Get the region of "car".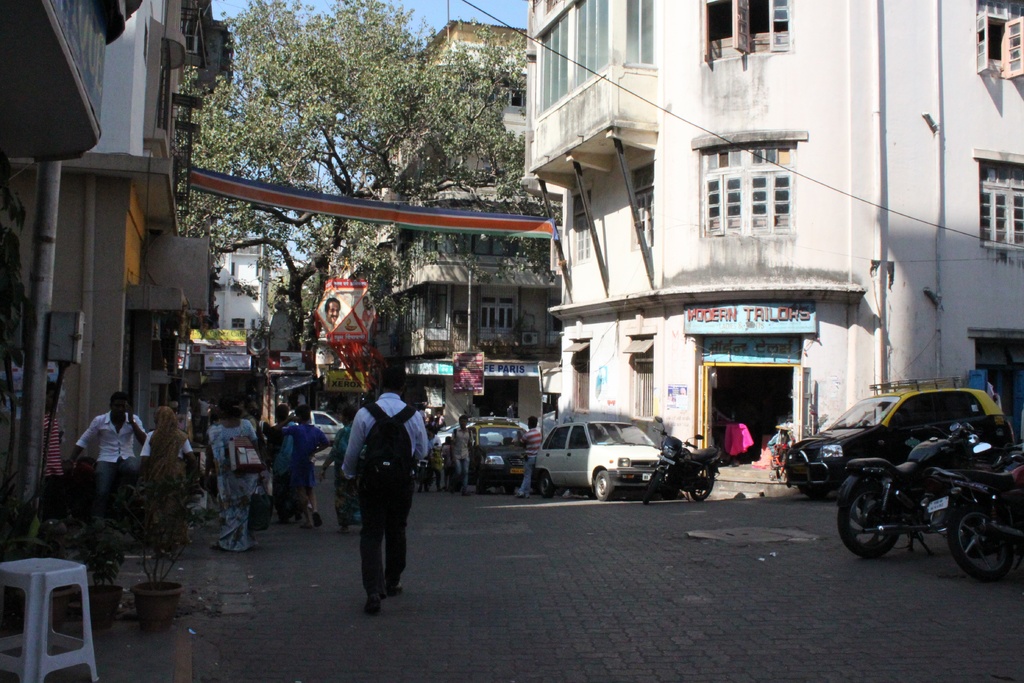
select_region(529, 414, 671, 504).
